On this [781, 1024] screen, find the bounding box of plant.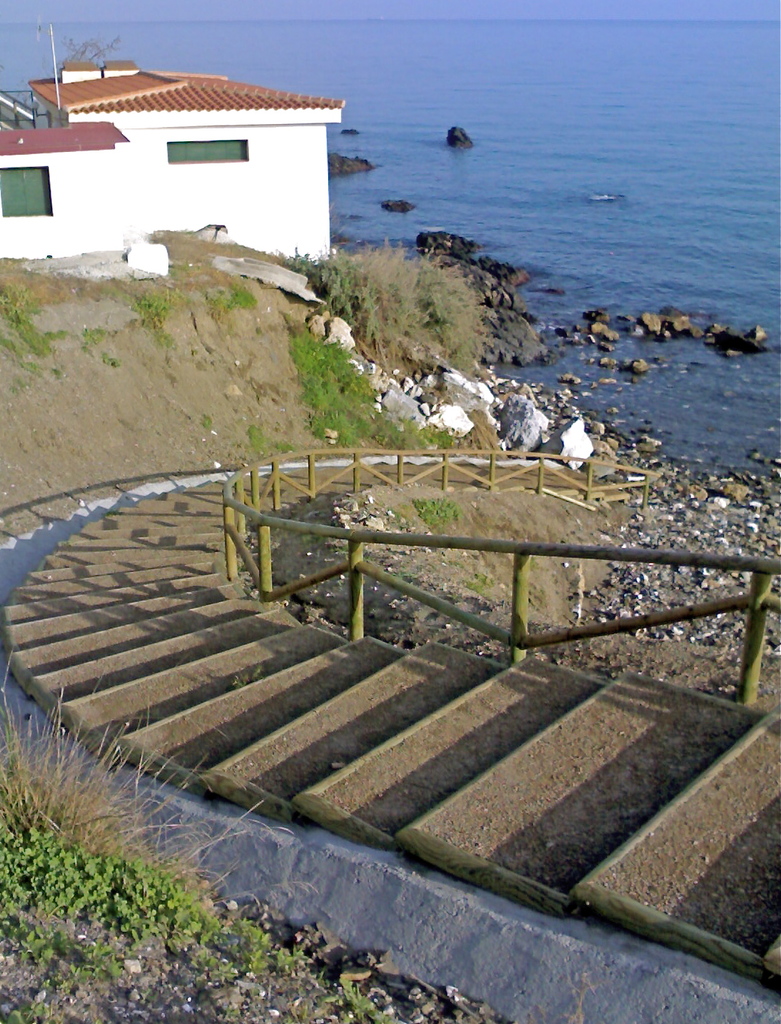
Bounding box: [x1=126, y1=265, x2=138, y2=285].
